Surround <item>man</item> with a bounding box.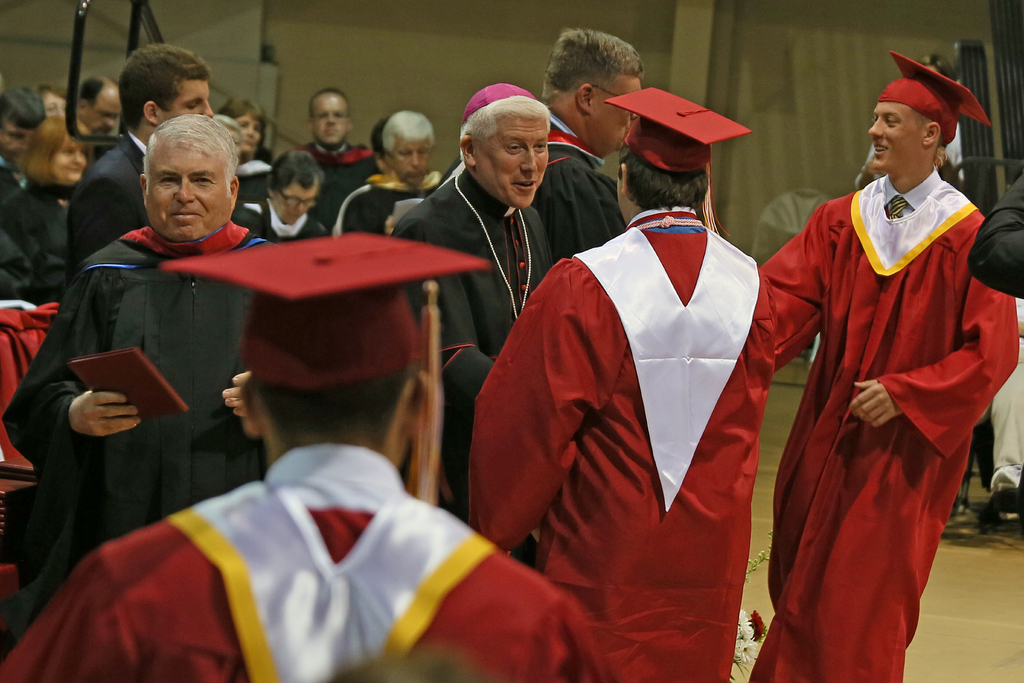
x1=0 y1=84 x2=49 y2=222.
